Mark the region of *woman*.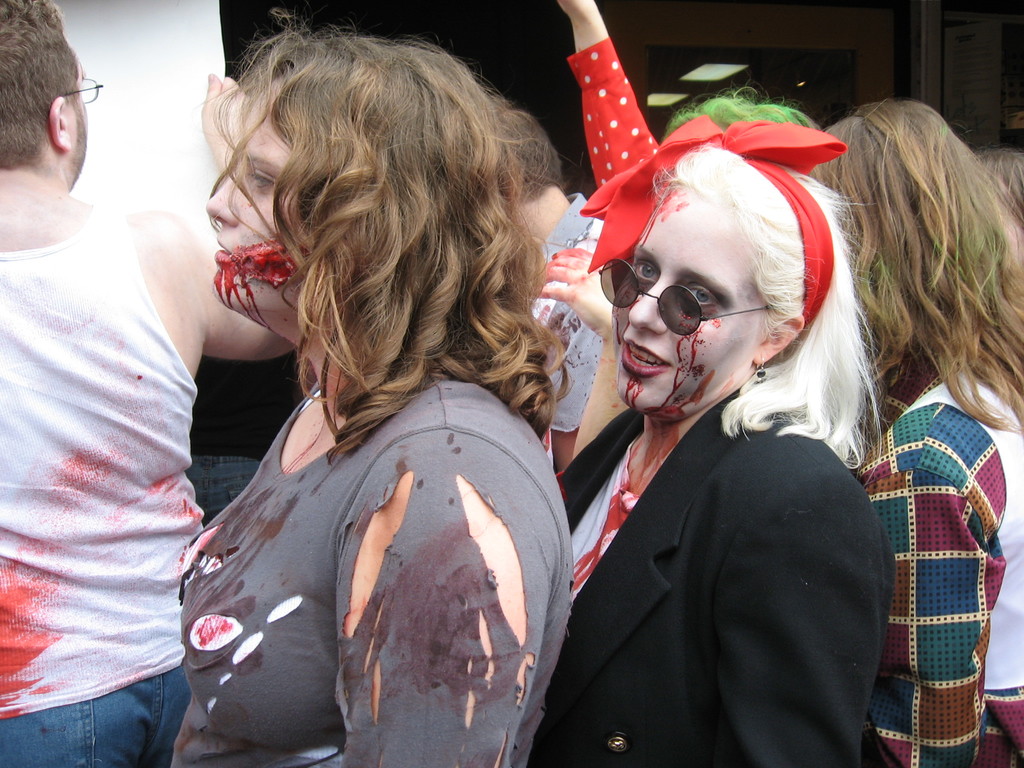
Region: x1=523 y1=122 x2=912 y2=767.
